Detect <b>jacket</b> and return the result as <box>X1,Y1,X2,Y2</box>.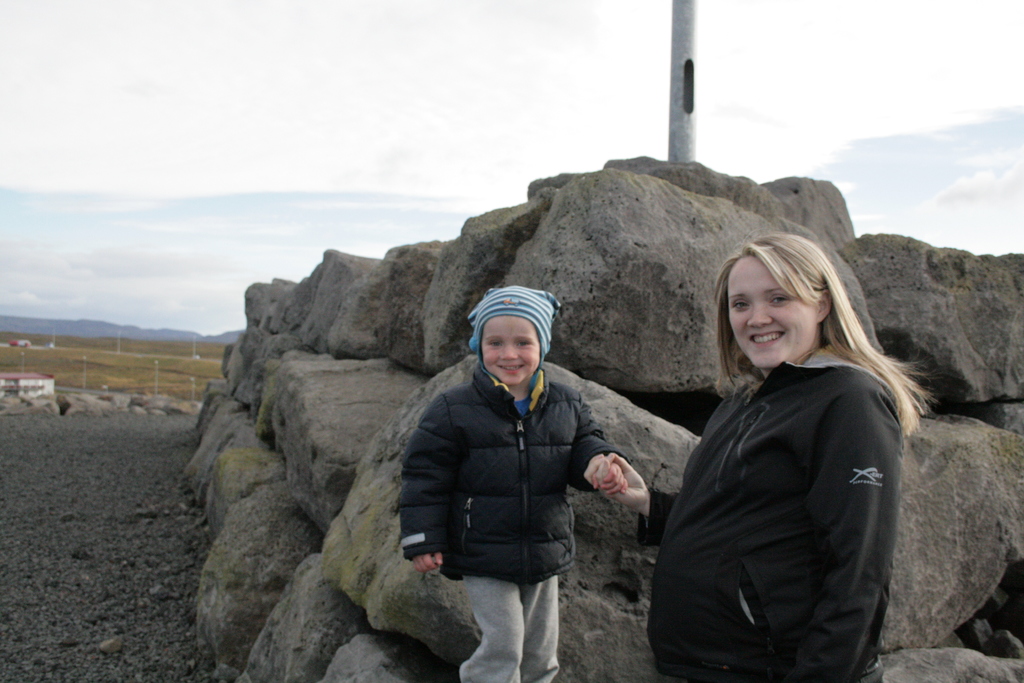
<box>413,315,634,607</box>.
